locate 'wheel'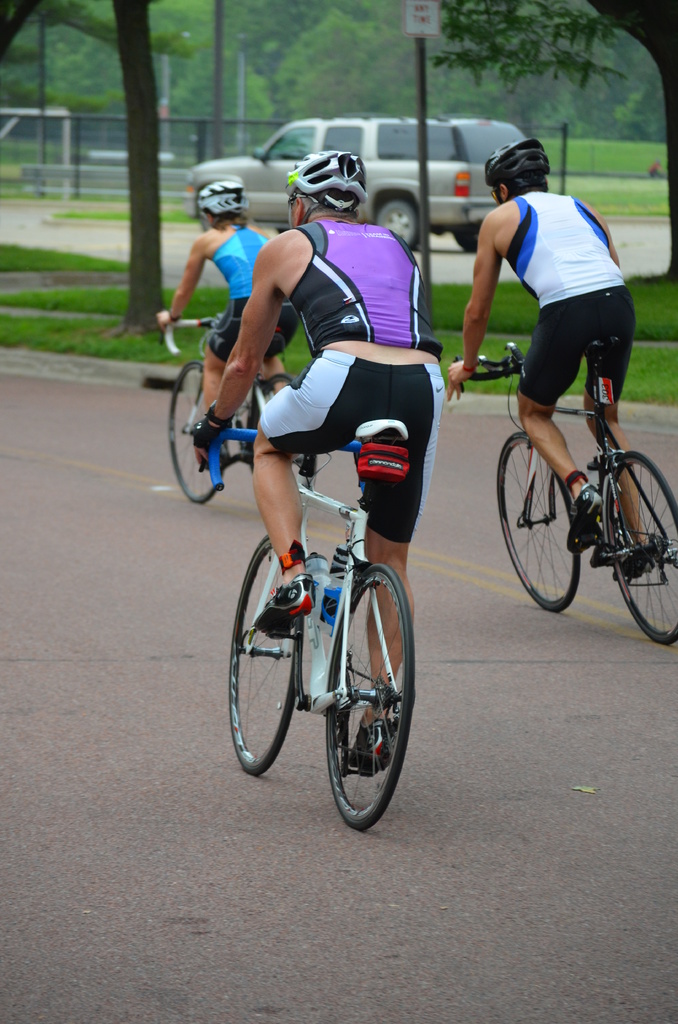
[494, 430, 582, 610]
